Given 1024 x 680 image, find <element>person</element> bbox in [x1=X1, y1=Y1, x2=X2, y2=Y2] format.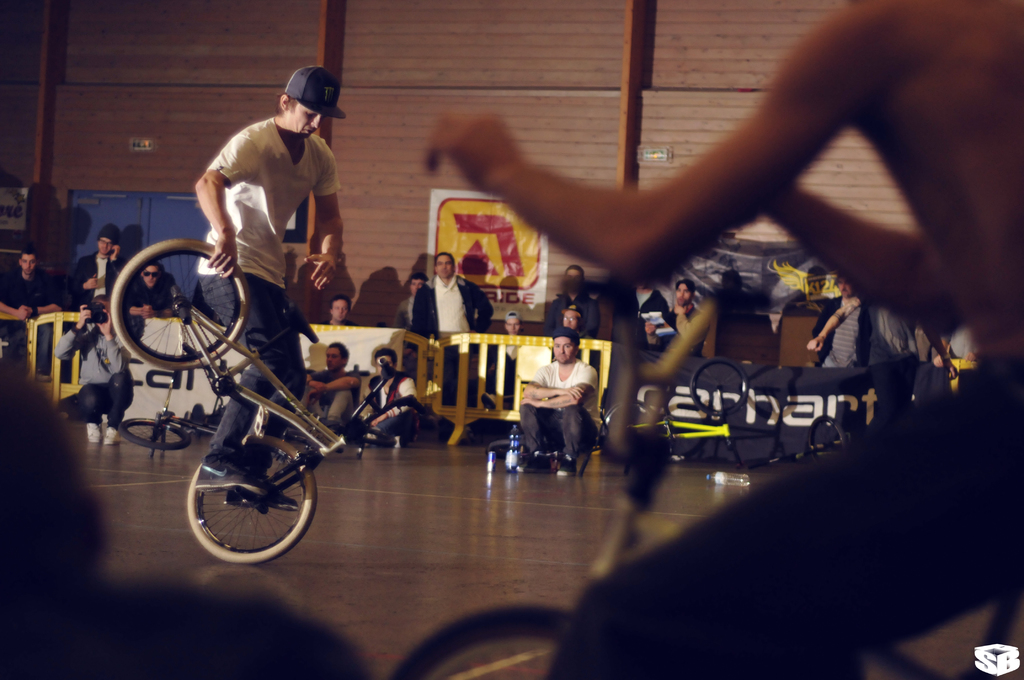
[x1=518, y1=316, x2=599, y2=479].
